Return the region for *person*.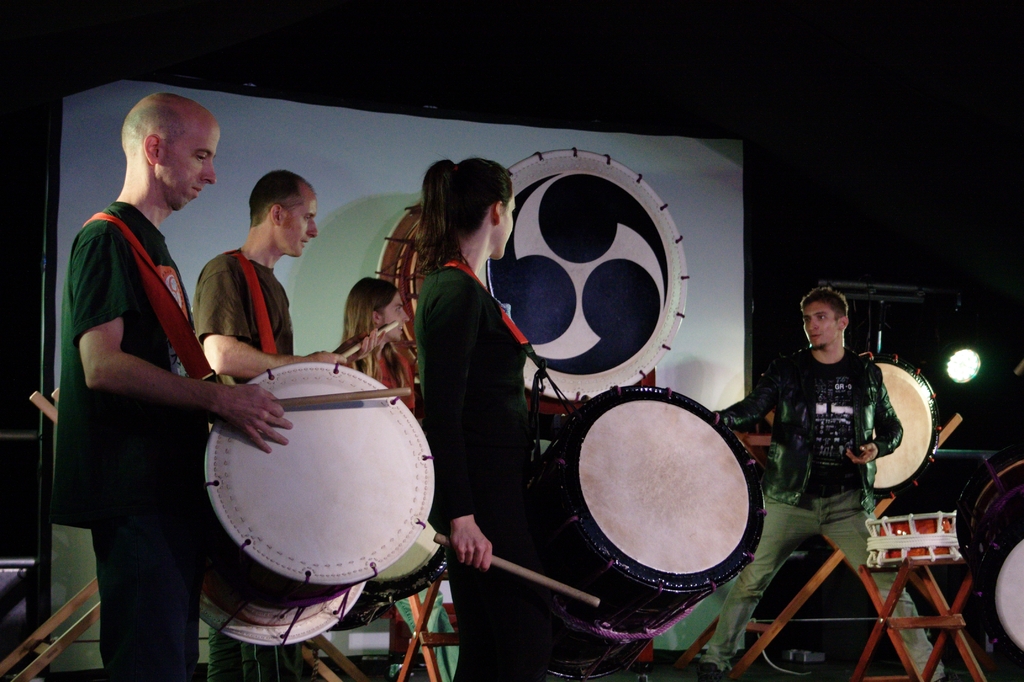
(56, 90, 293, 681).
